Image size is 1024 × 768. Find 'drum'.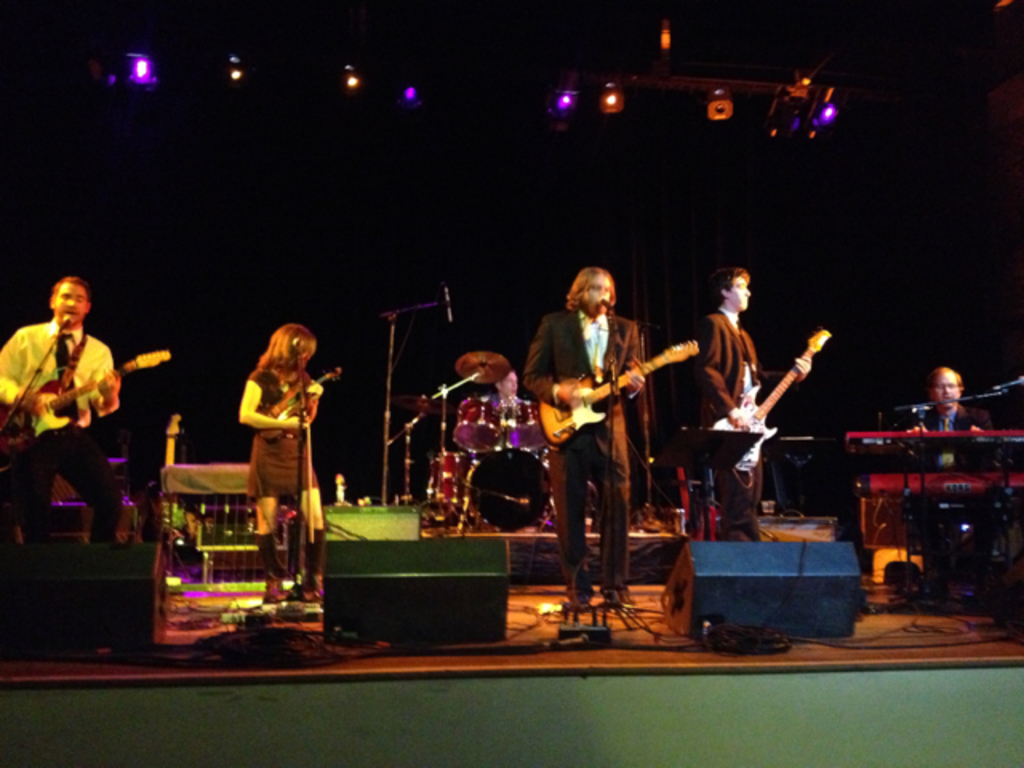
813:350:1023:597.
